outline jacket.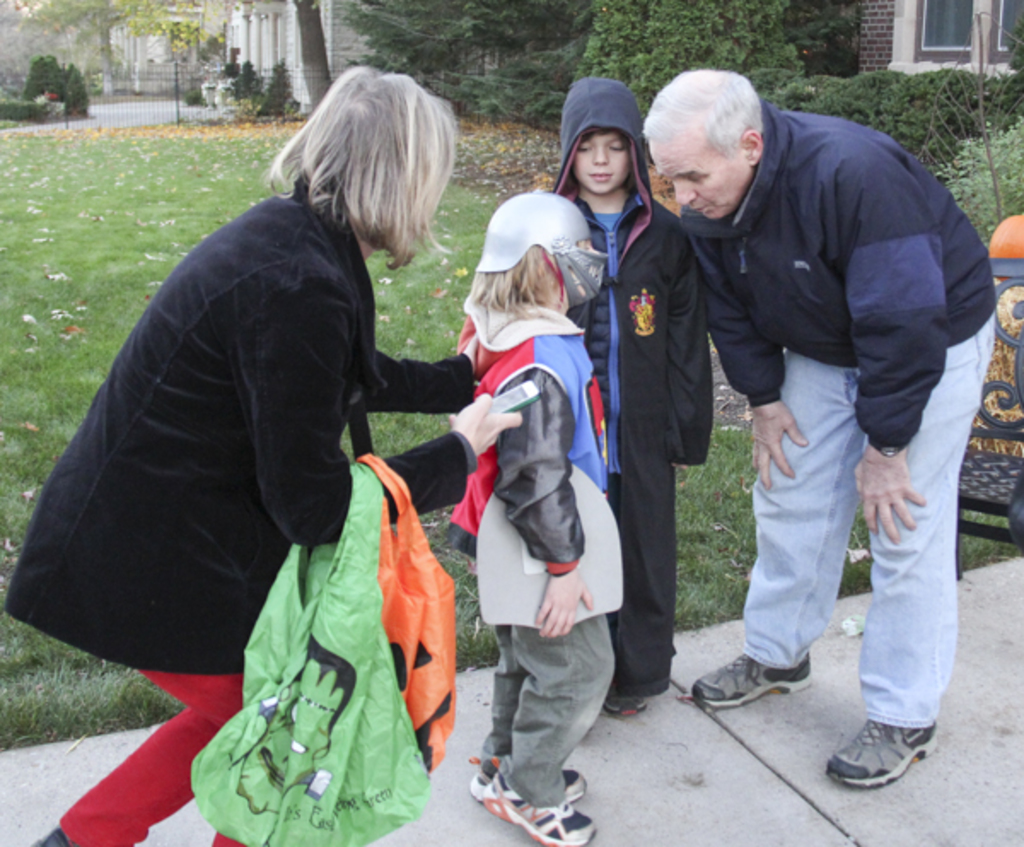
Outline: rect(679, 99, 998, 446).
